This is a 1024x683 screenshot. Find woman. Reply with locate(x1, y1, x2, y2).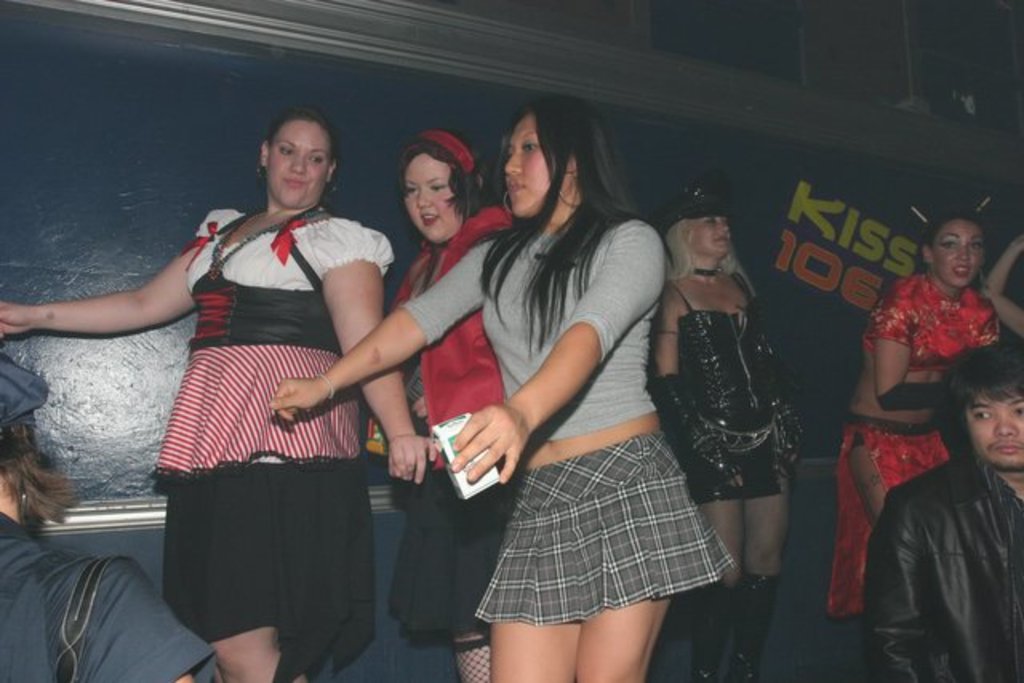
locate(0, 352, 213, 681).
